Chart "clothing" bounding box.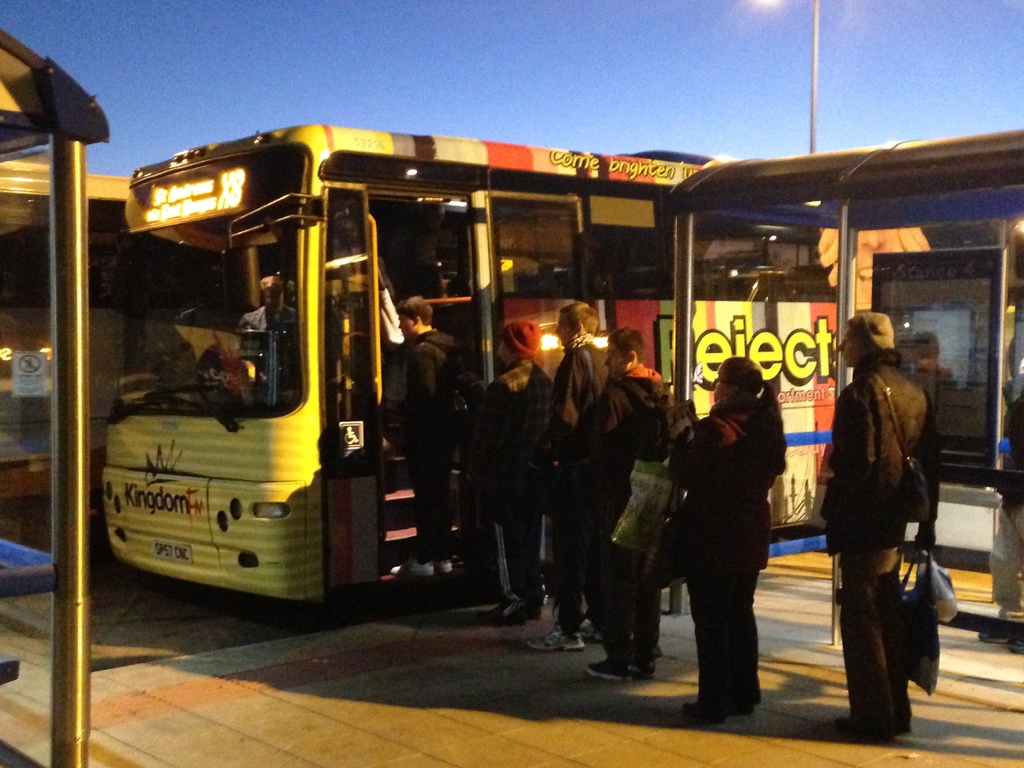
Charted: (397,325,461,563).
